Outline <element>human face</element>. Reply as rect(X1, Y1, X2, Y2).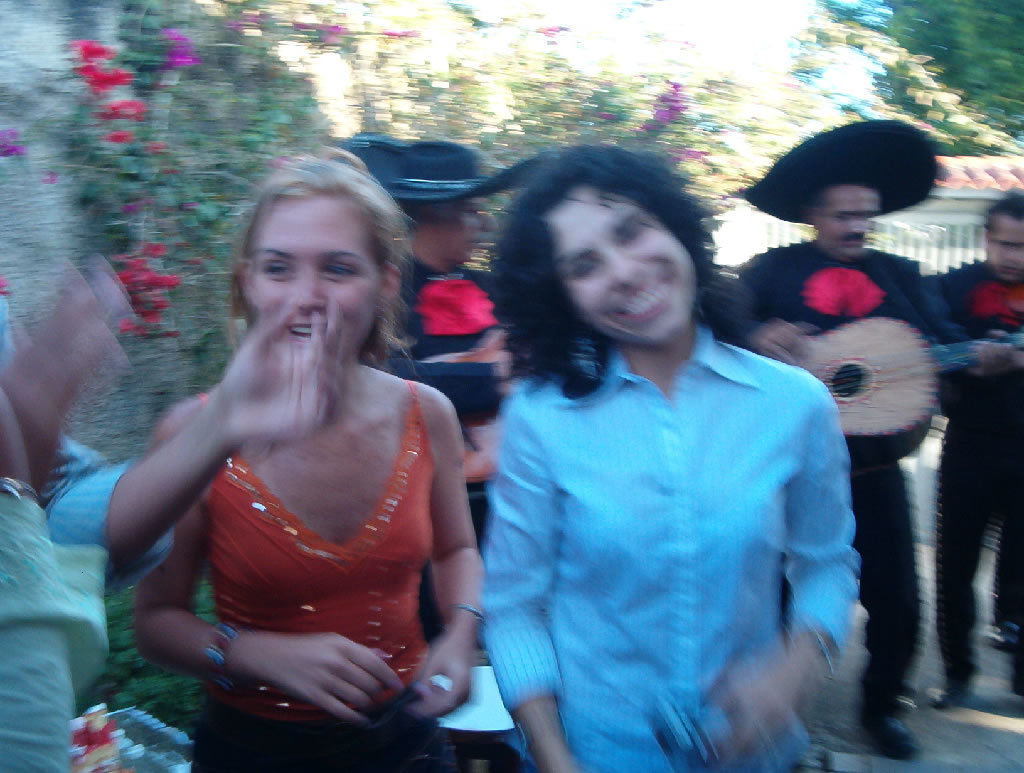
rect(985, 221, 1023, 285).
